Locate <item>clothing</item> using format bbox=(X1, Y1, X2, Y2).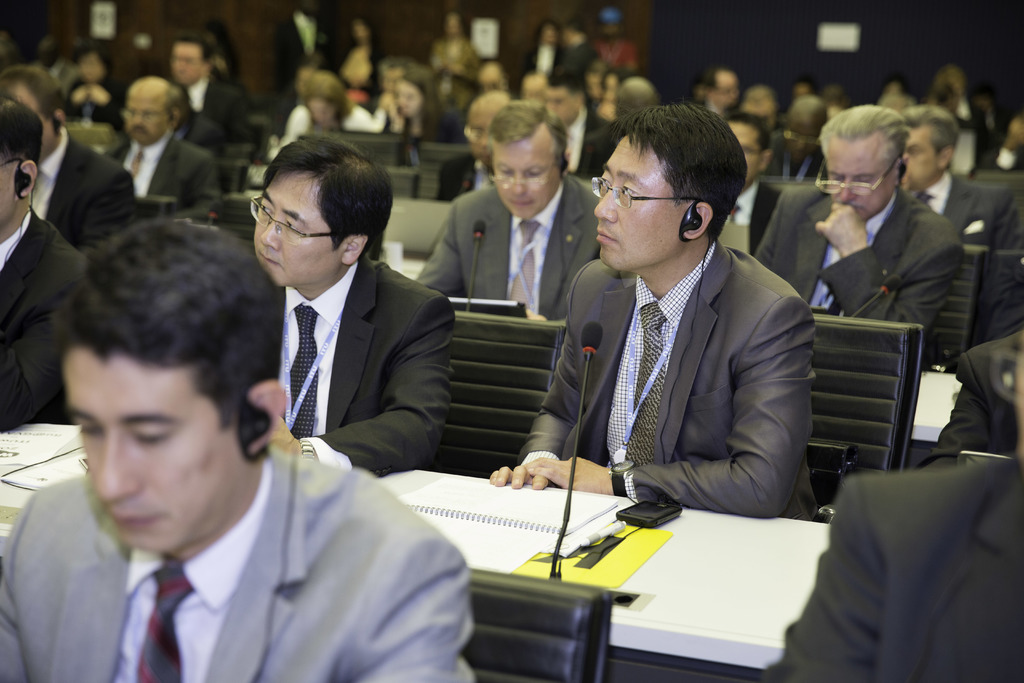
bbox=(421, 183, 588, 322).
